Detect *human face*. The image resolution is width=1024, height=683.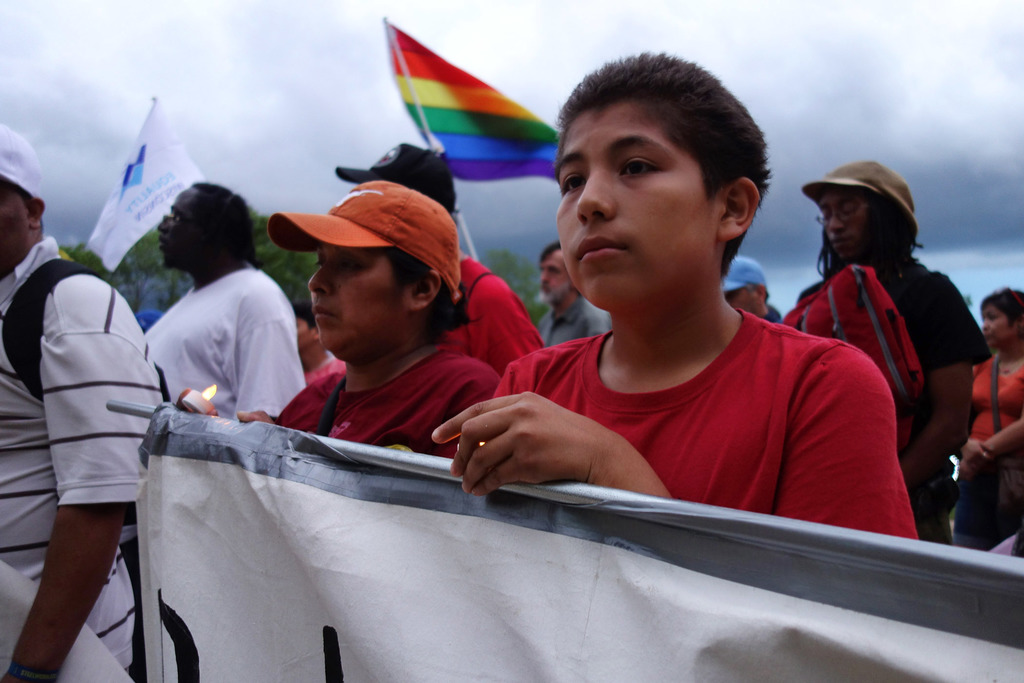
{"x1": 307, "y1": 233, "x2": 442, "y2": 365}.
